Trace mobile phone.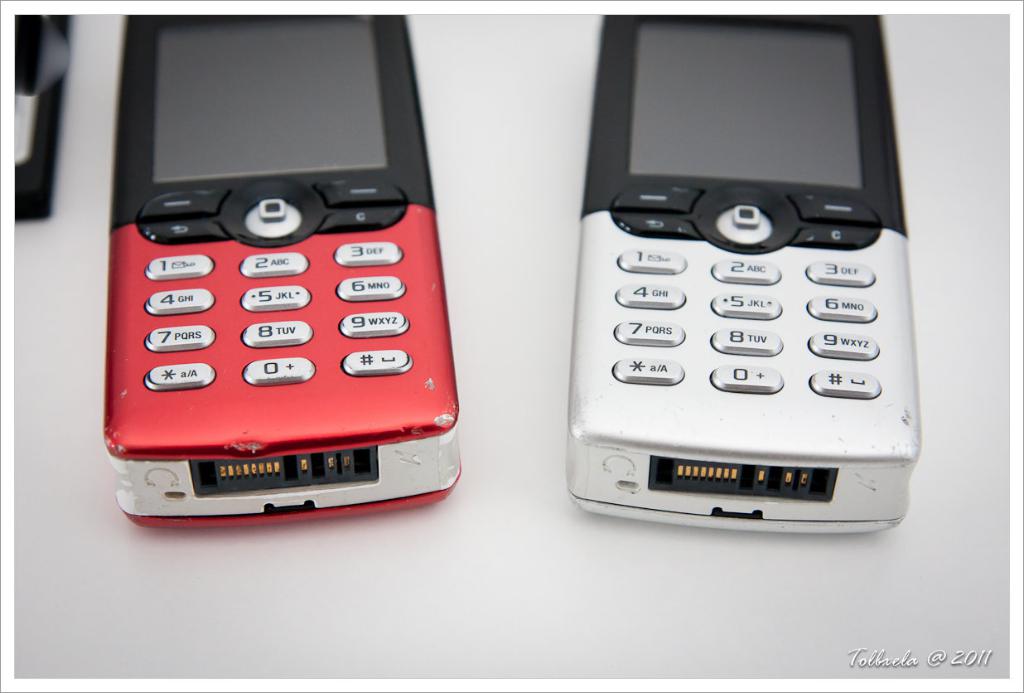
Traced to 562/12/921/531.
